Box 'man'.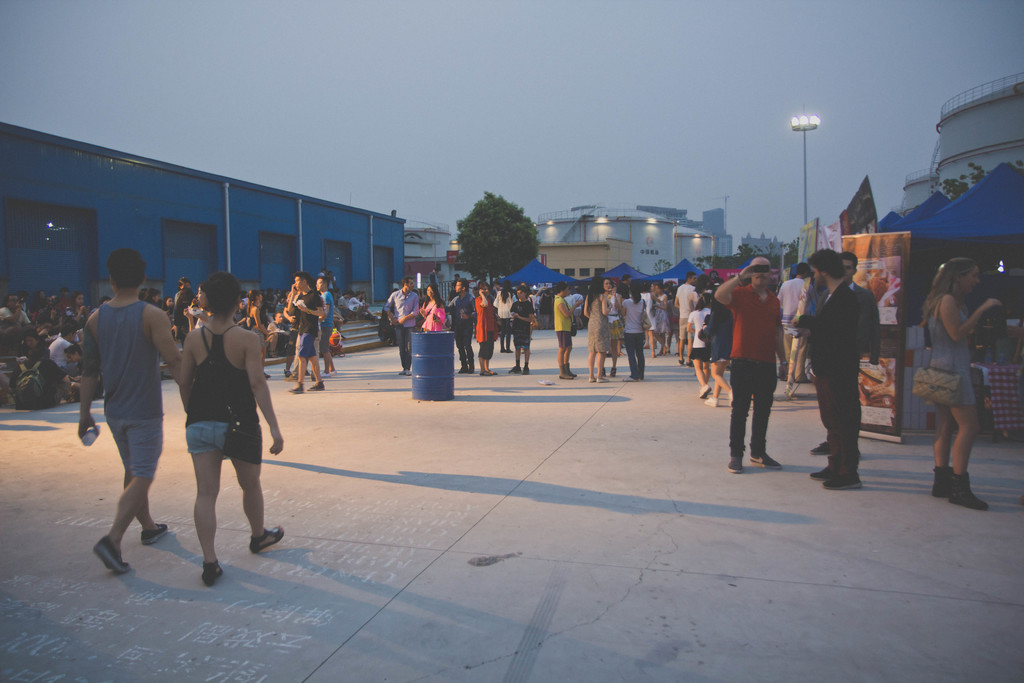
776/262/808/327.
